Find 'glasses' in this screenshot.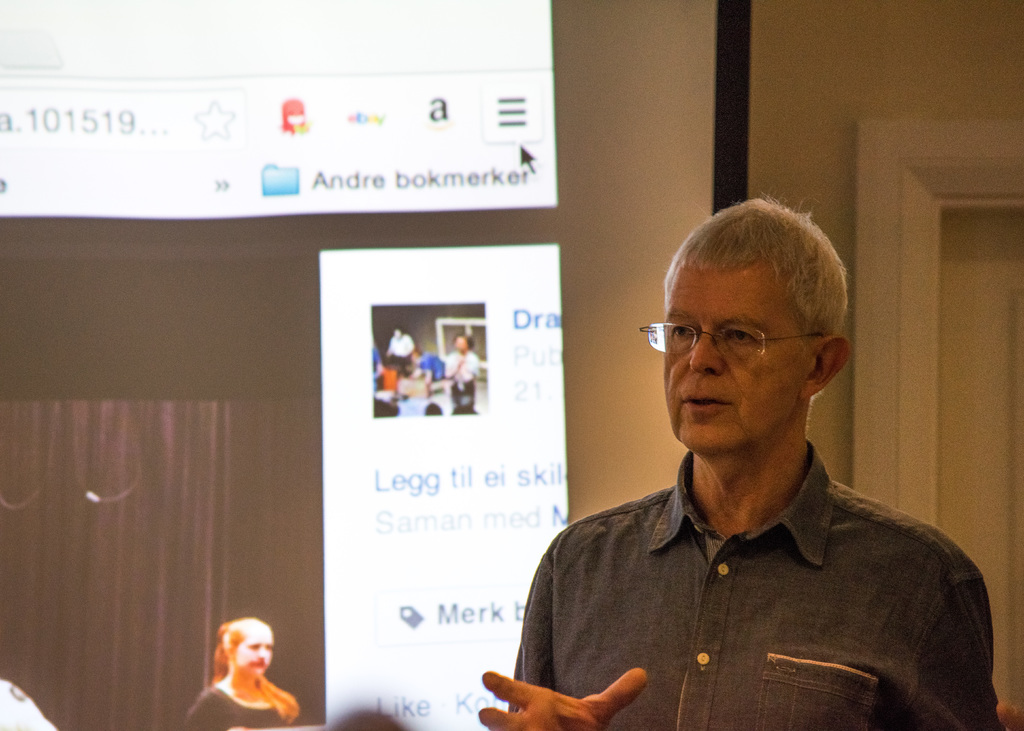
The bounding box for 'glasses' is rect(664, 307, 838, 384).
